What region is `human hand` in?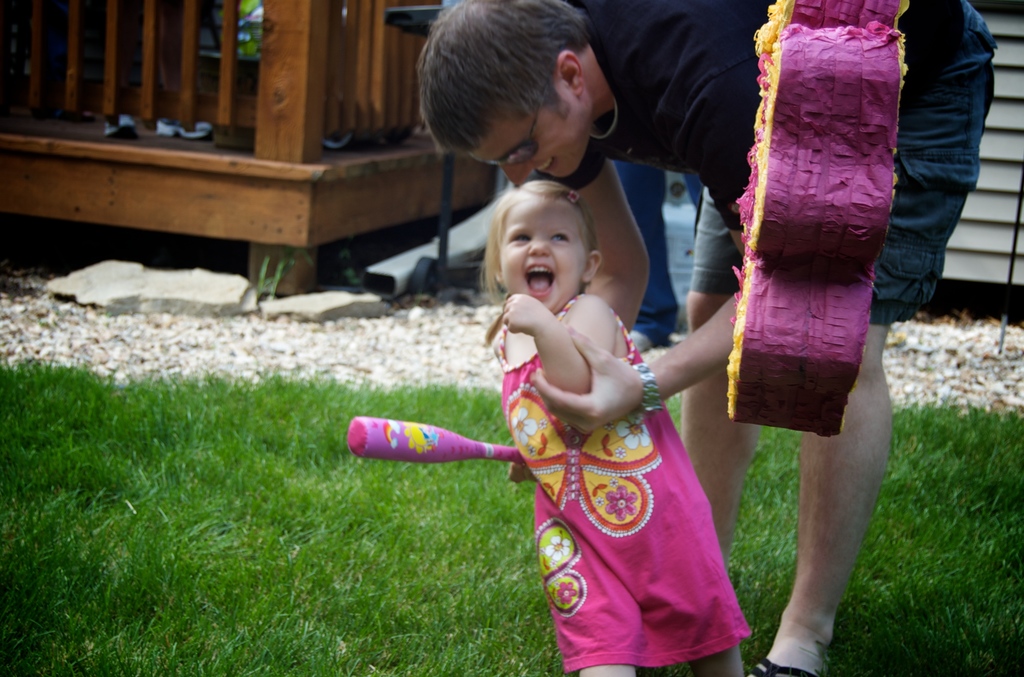
detection(508, 463, 538, 485).
